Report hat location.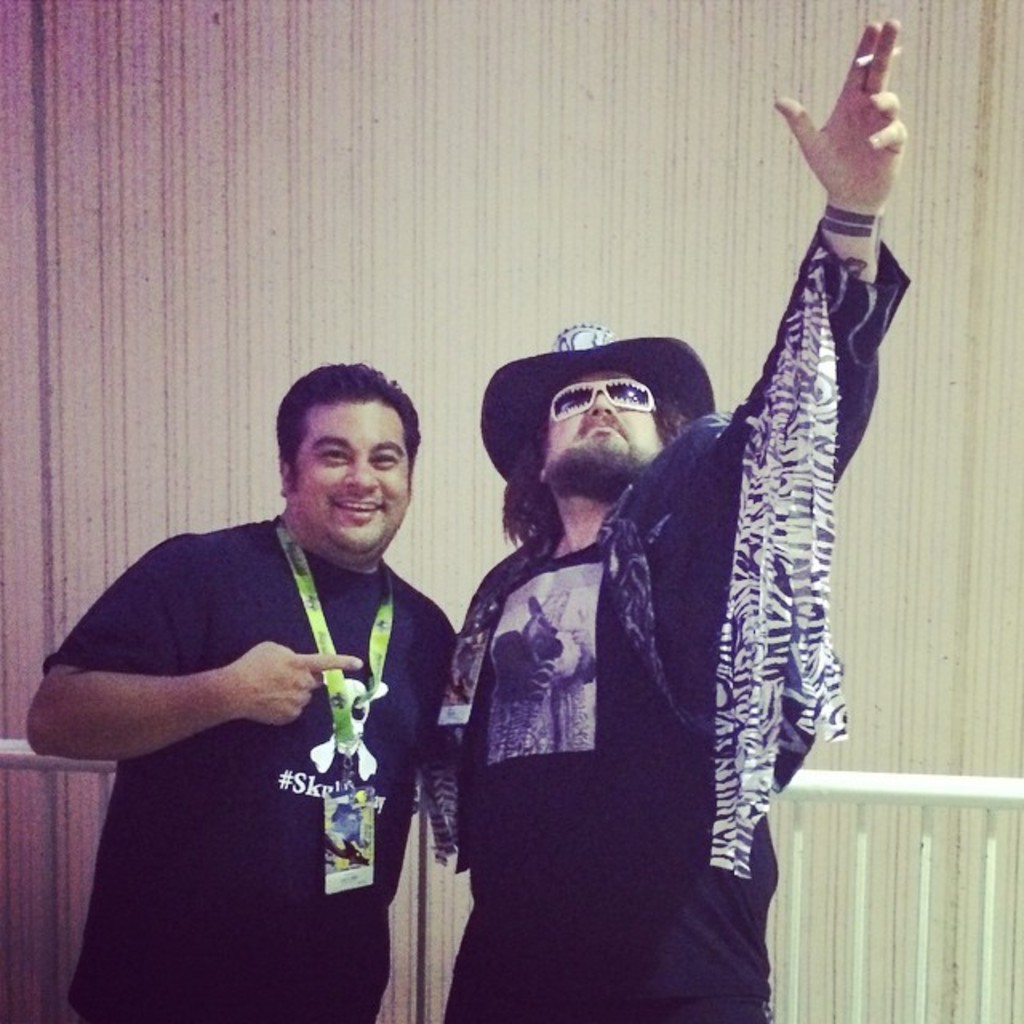
Report: 480/320/718/483.
